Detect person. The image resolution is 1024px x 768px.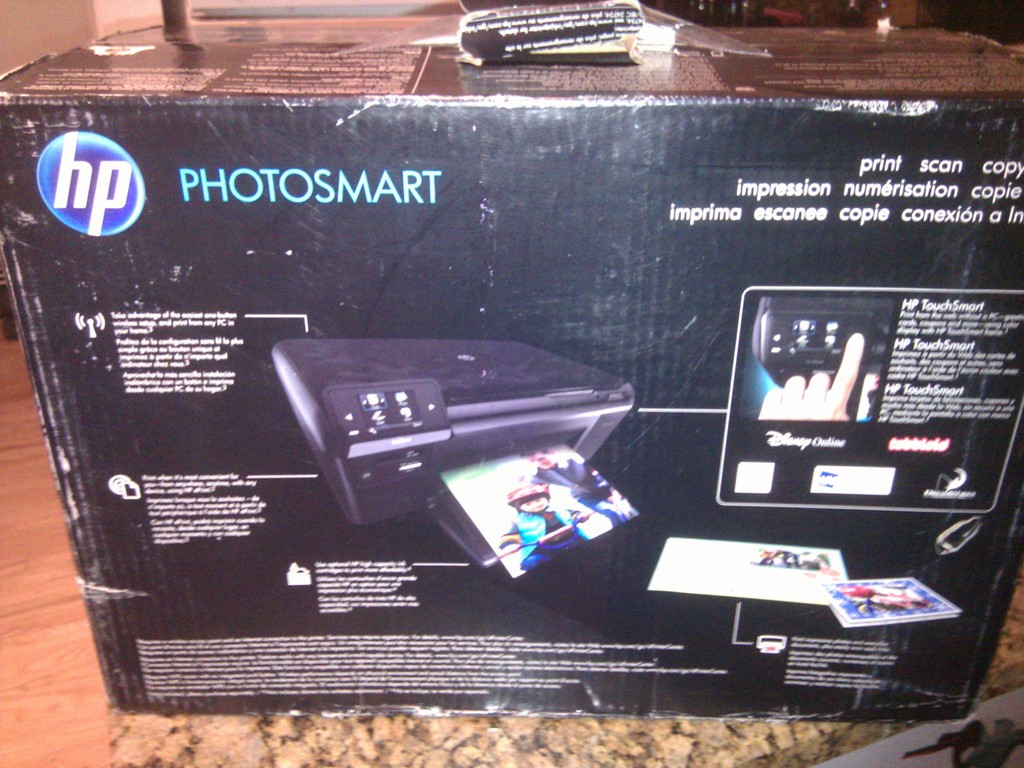
bbox=(524, 442, 634, 537).
